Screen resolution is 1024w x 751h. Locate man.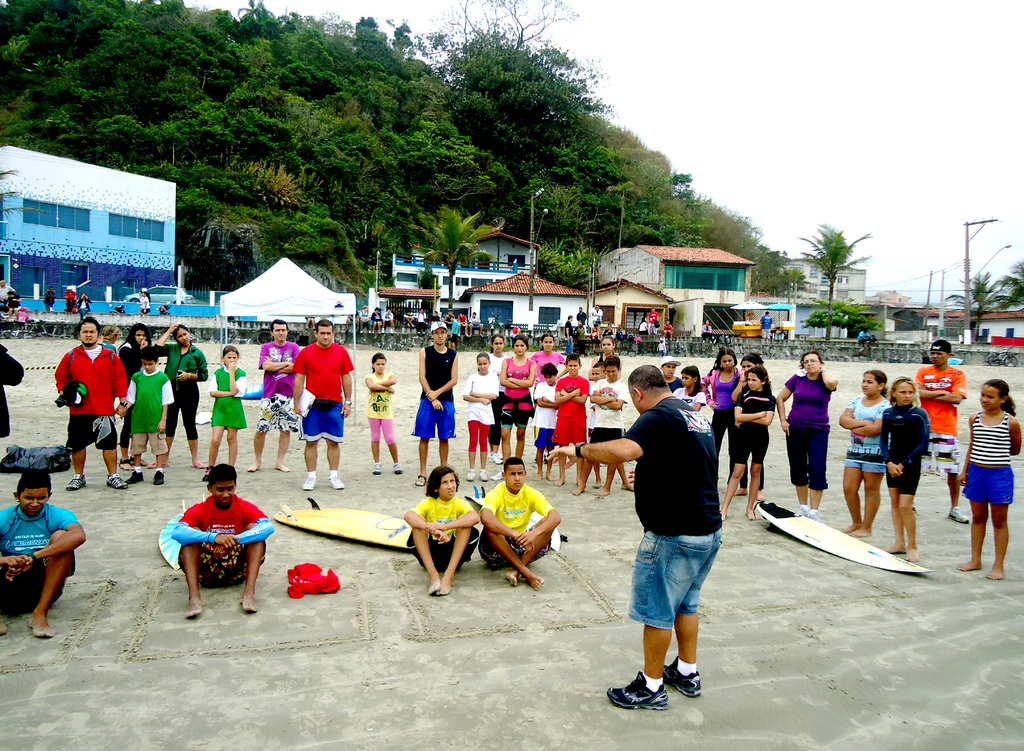
[left=246, top=318, right=299, bottom=472].
